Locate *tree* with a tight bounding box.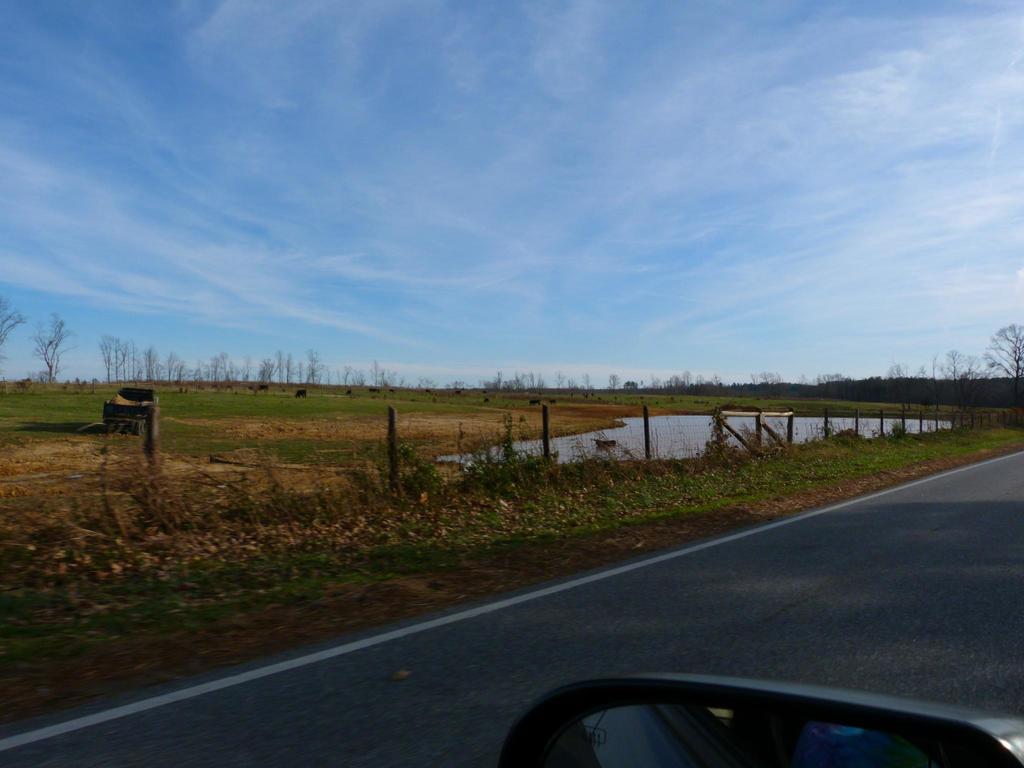
(810,373,848,389).
